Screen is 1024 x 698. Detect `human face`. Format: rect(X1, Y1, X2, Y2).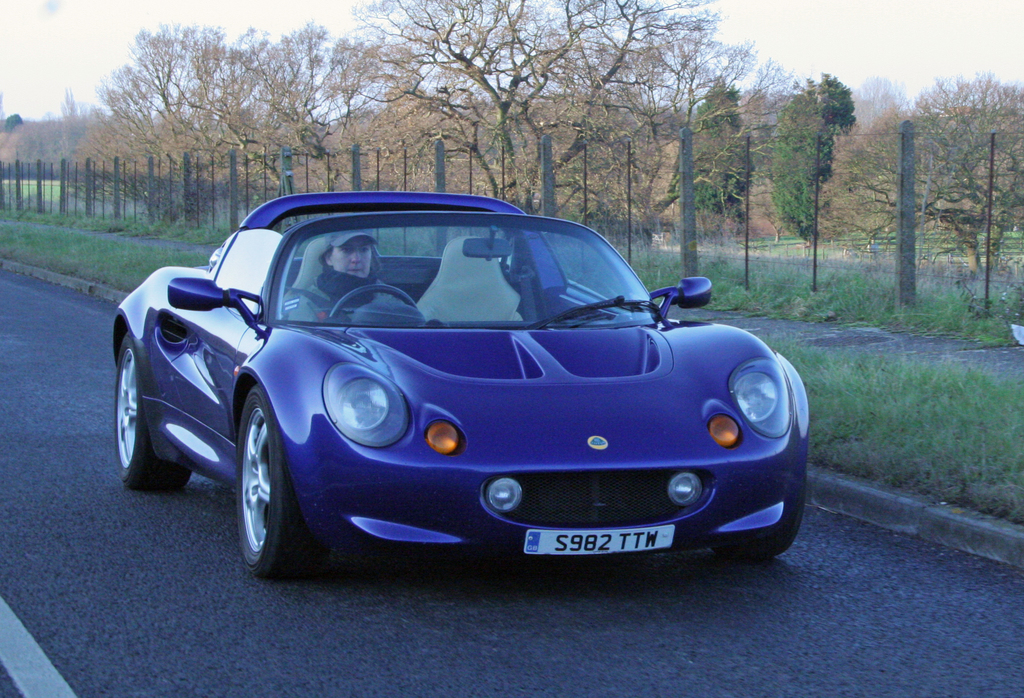
rect(332, 238, 372, 279).
